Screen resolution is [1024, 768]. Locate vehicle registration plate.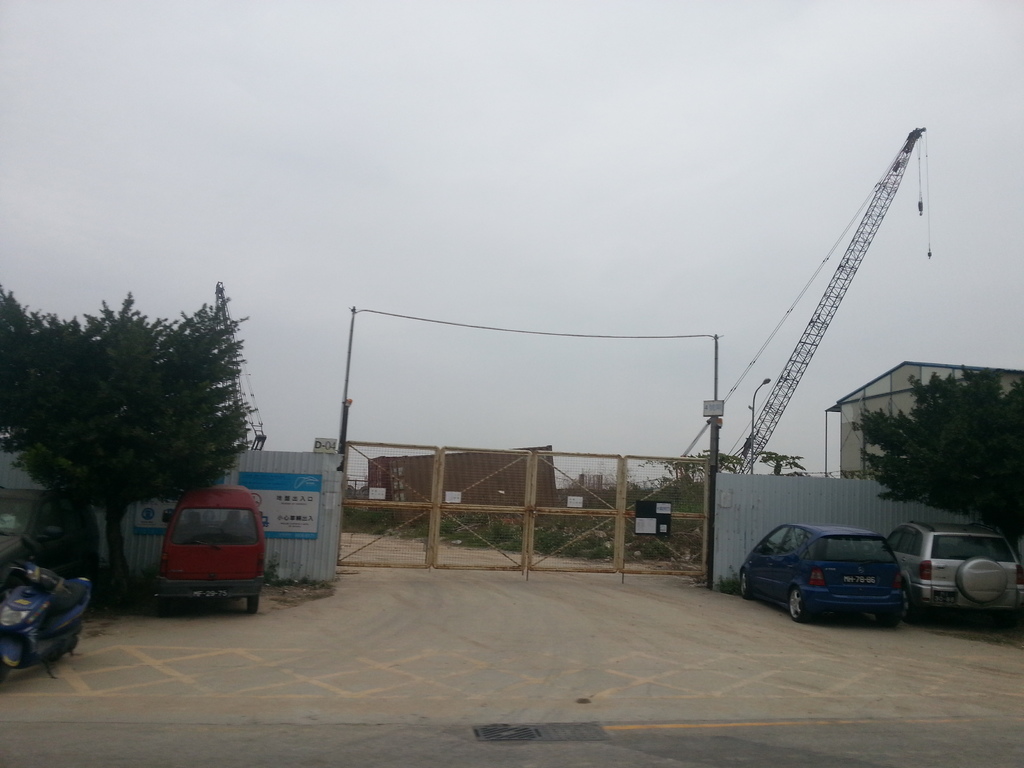
<region>840, 573, 876, 585</region>.
